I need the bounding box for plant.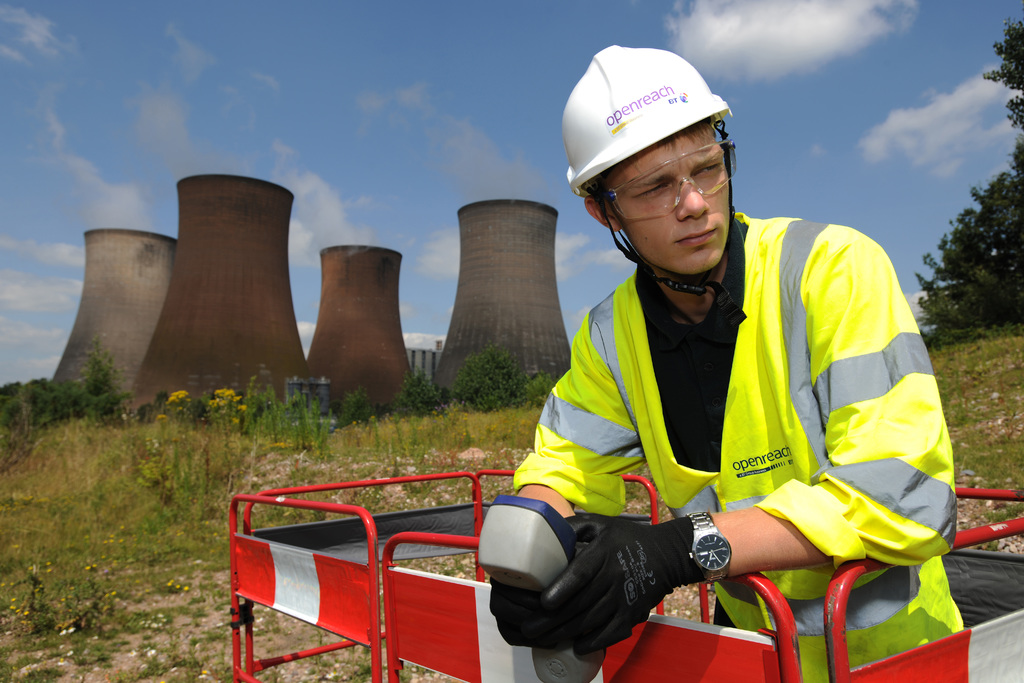
Here it is: region(141, 429, 228, 540).
